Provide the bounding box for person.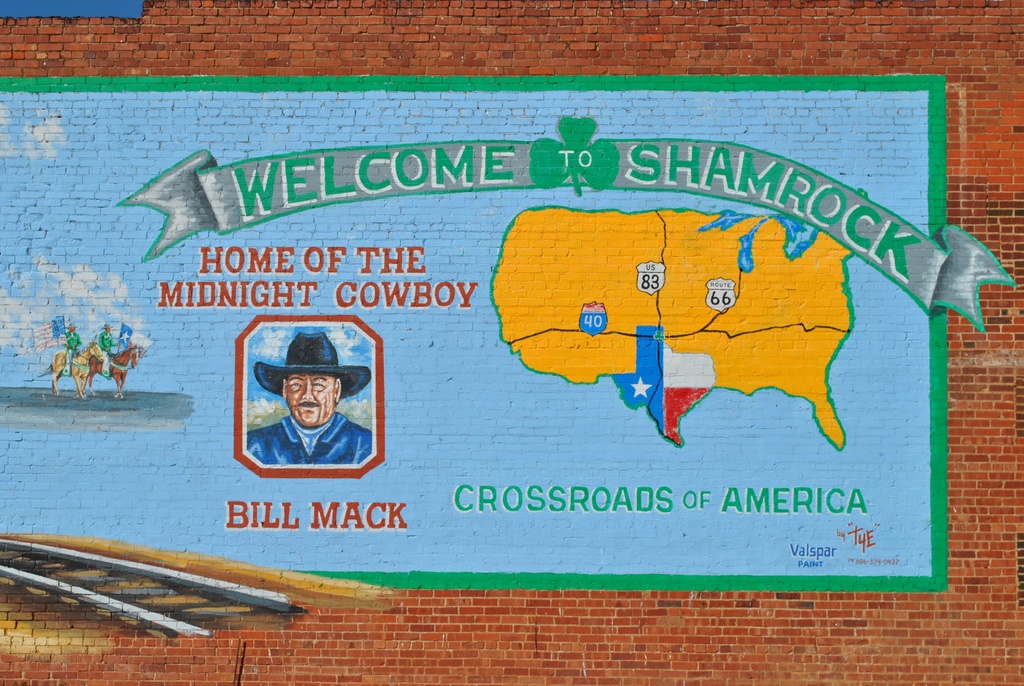
bbox=(93, 318, 117, 389).
